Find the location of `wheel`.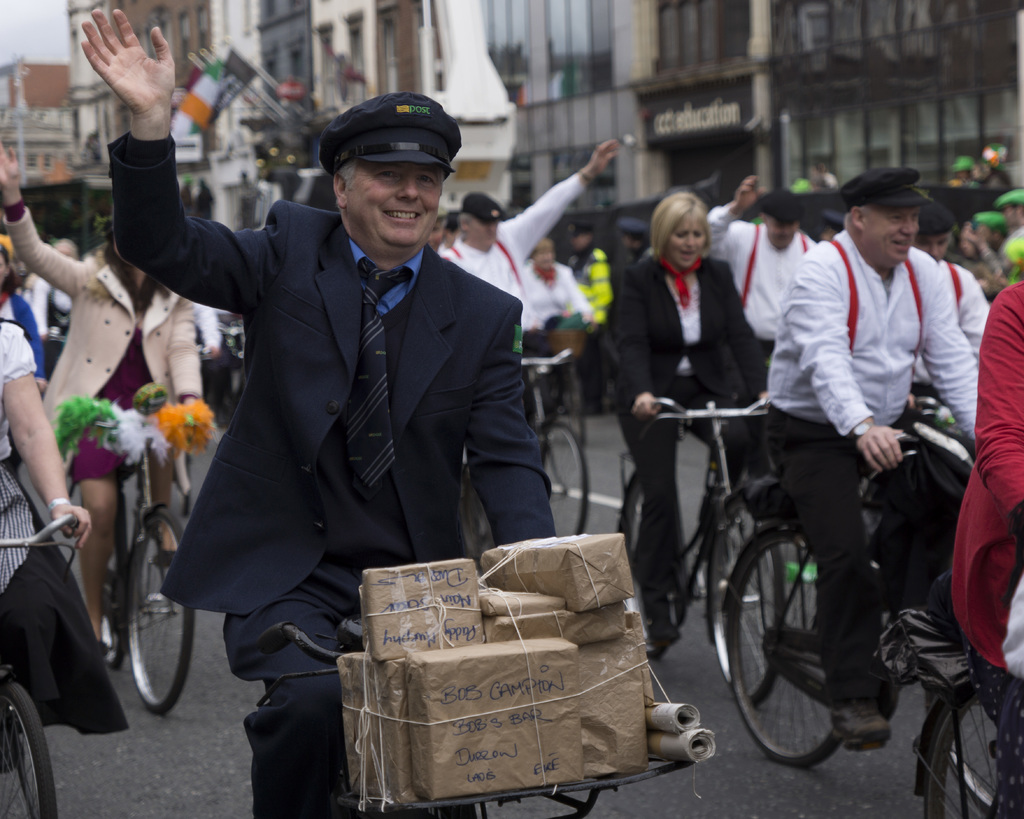
Location: rect(0, 685, 60, 818).
